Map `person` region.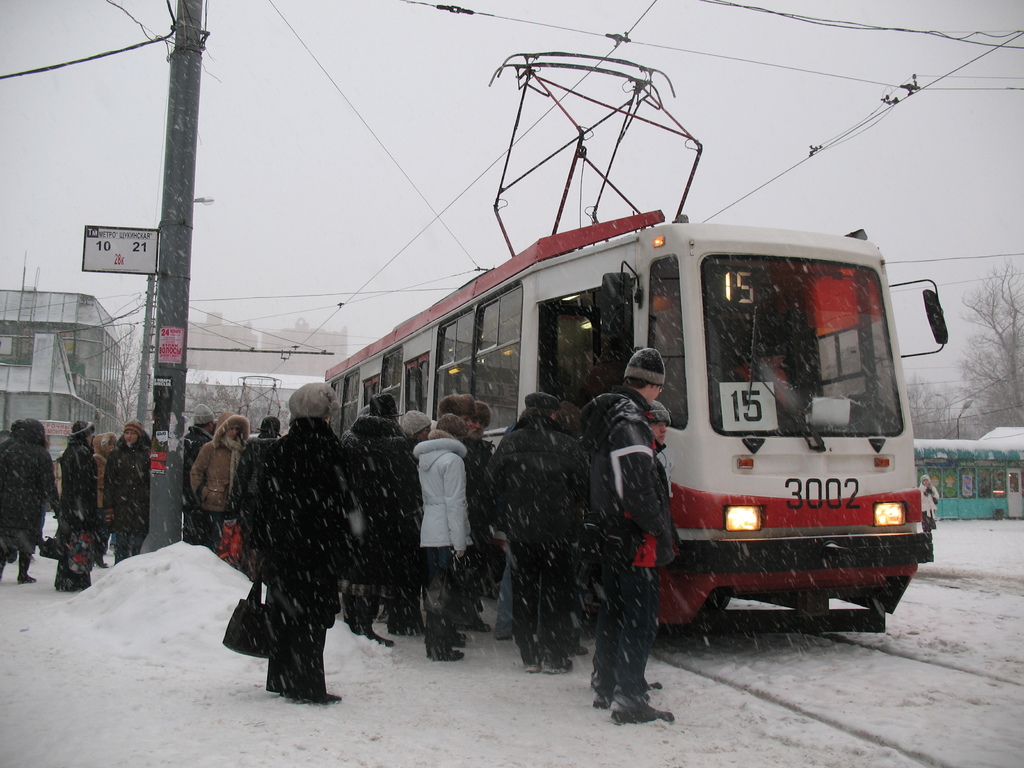
Mapped to 342/390/420/643.
